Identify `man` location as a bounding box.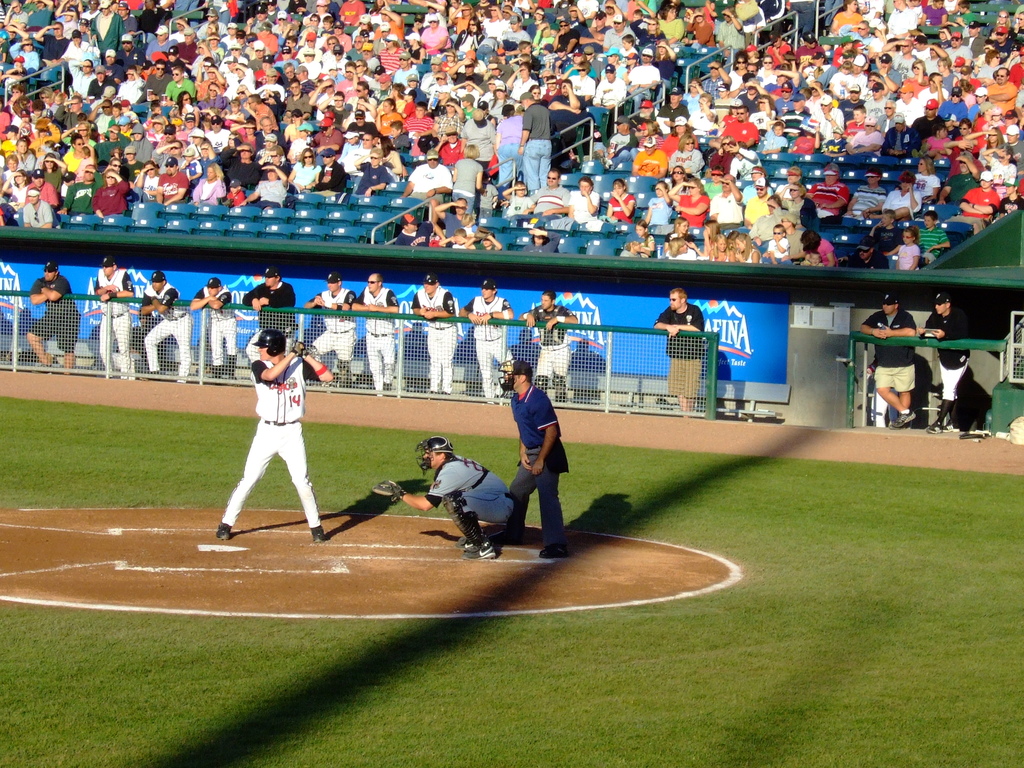
x1=781, y1=92, x2=806, y2=133.
